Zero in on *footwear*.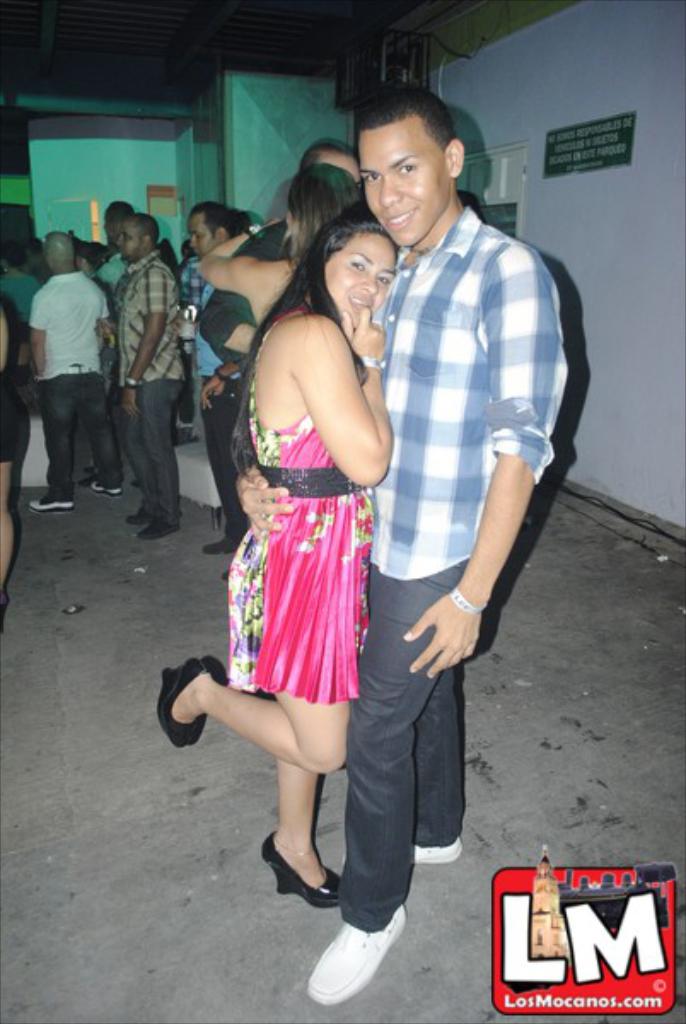
Zeroed in: region(311, 918, 416, 1000).
